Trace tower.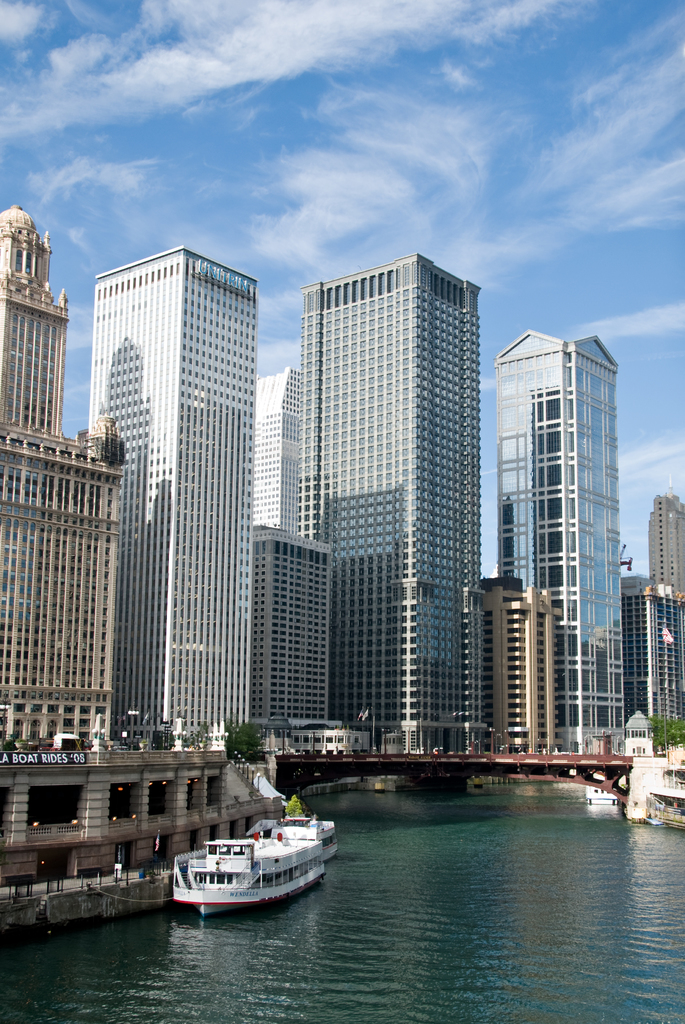
Traced to left=634, top=579, right=683, bottom=739.
